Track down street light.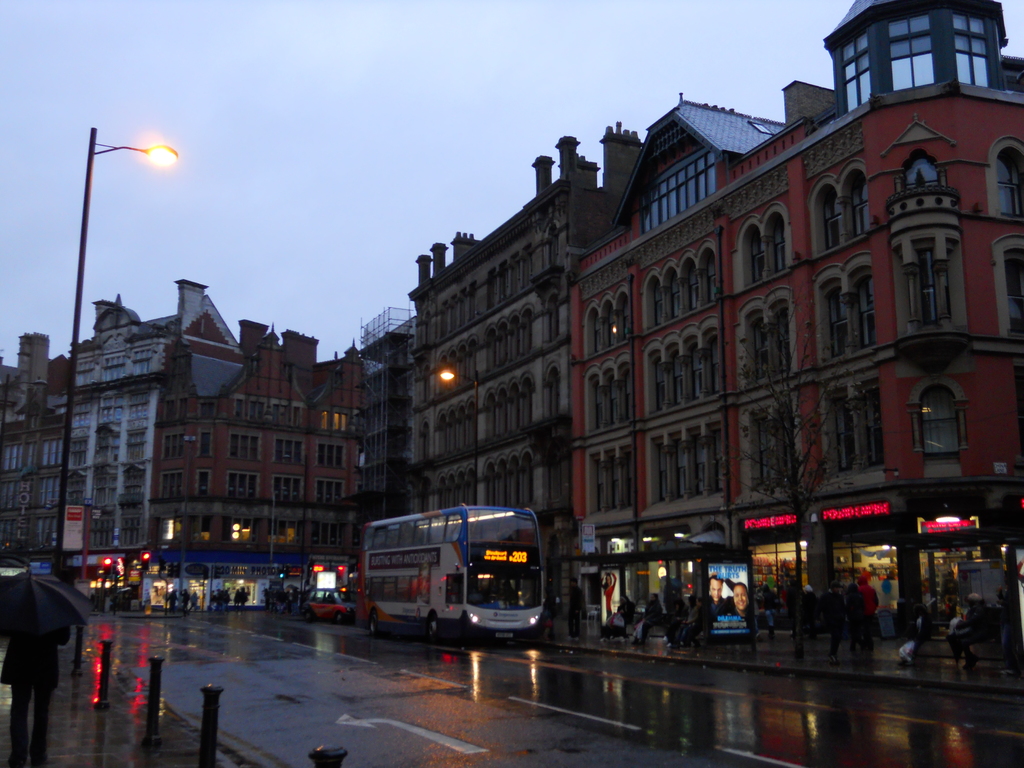
Tracked to pyautogui.locateOnScreen(65, 120, 188, 436).
